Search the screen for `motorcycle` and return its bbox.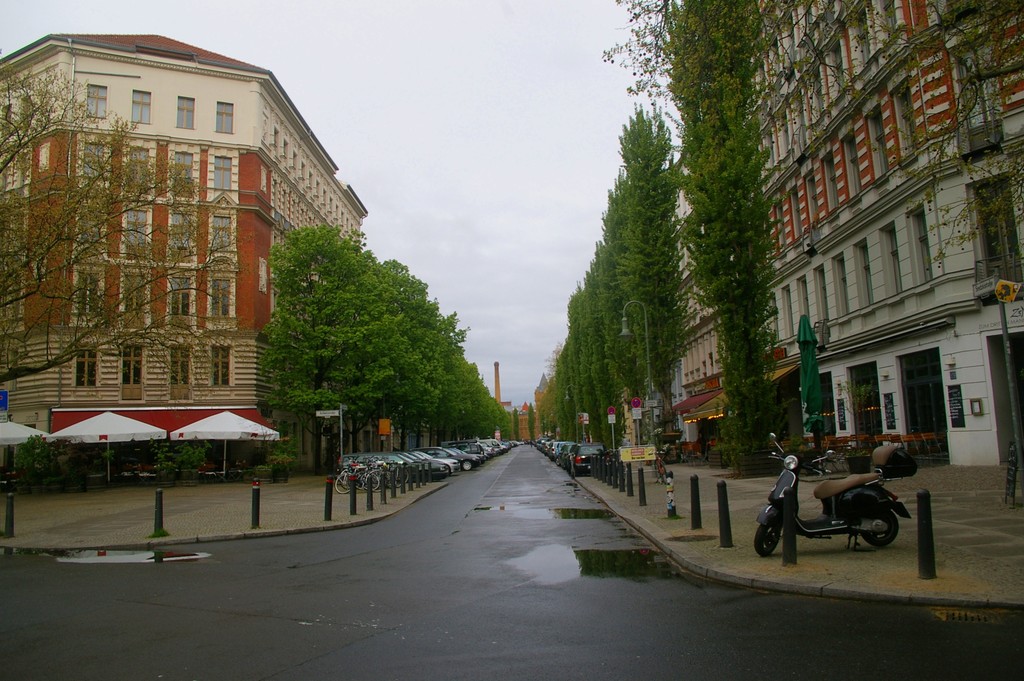
Found: (765,459,919,565).
